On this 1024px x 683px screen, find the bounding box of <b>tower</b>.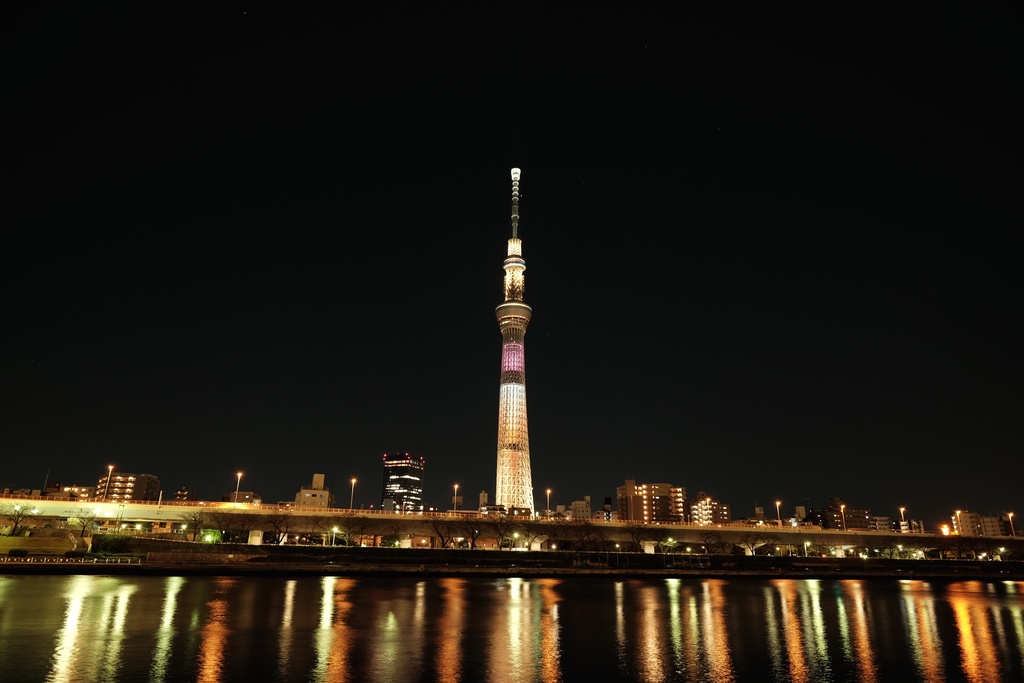
Bounding box: detection(692, 503, 723, 532).
